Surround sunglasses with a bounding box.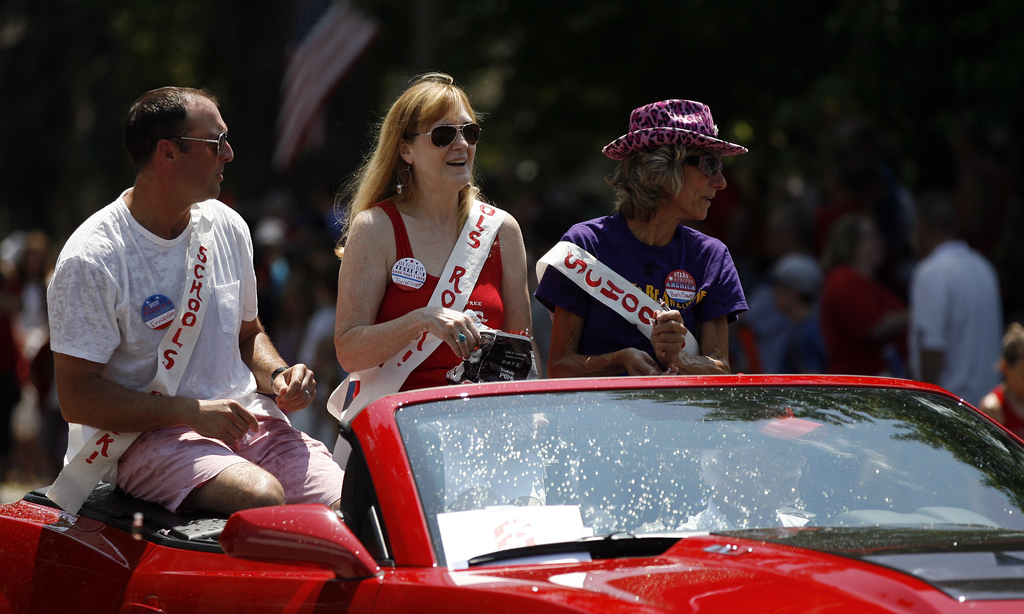
bbox=[406, 122, 485, 149].
